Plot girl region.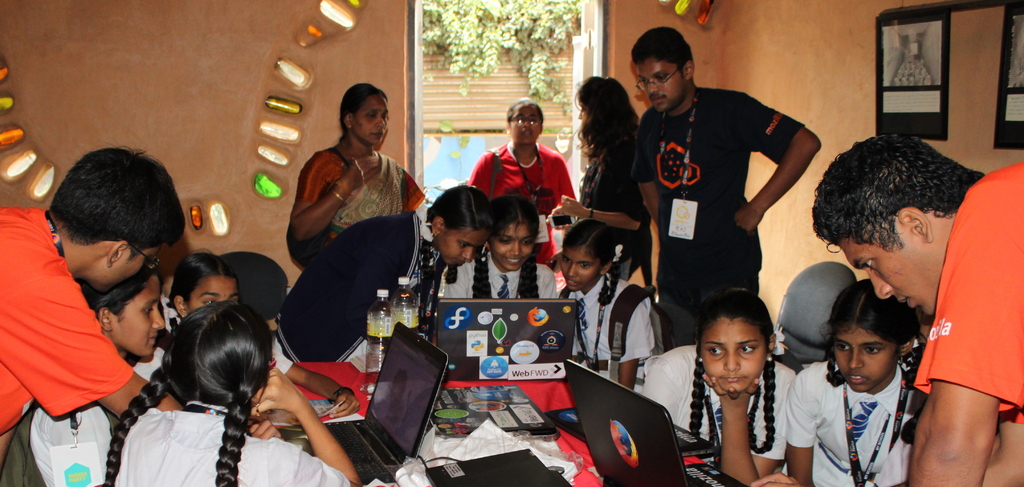
Plotted at 612, 295, 796, 478.
